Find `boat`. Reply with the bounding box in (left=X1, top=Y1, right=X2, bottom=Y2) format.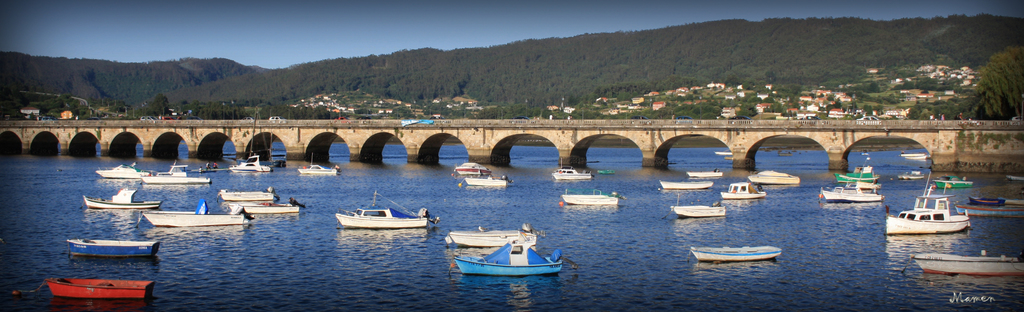
(left=45, top=278, right=157, bottom=298).
